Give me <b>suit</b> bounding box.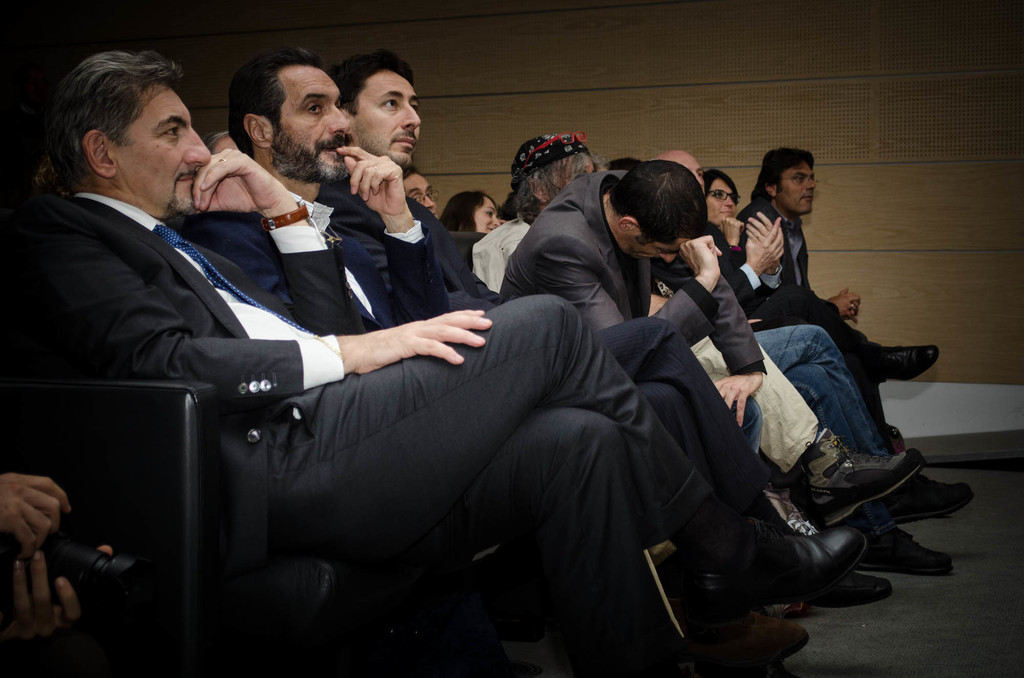
Rect(649, 221, 789, 331).
